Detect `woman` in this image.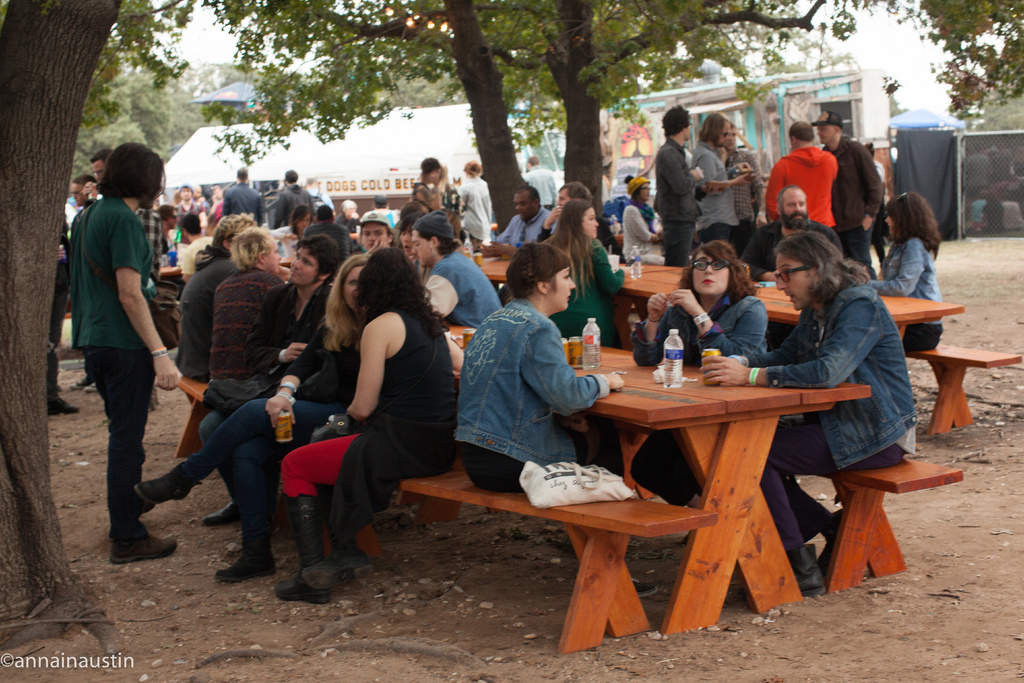
Detection: (700, 228, 914, 596).
